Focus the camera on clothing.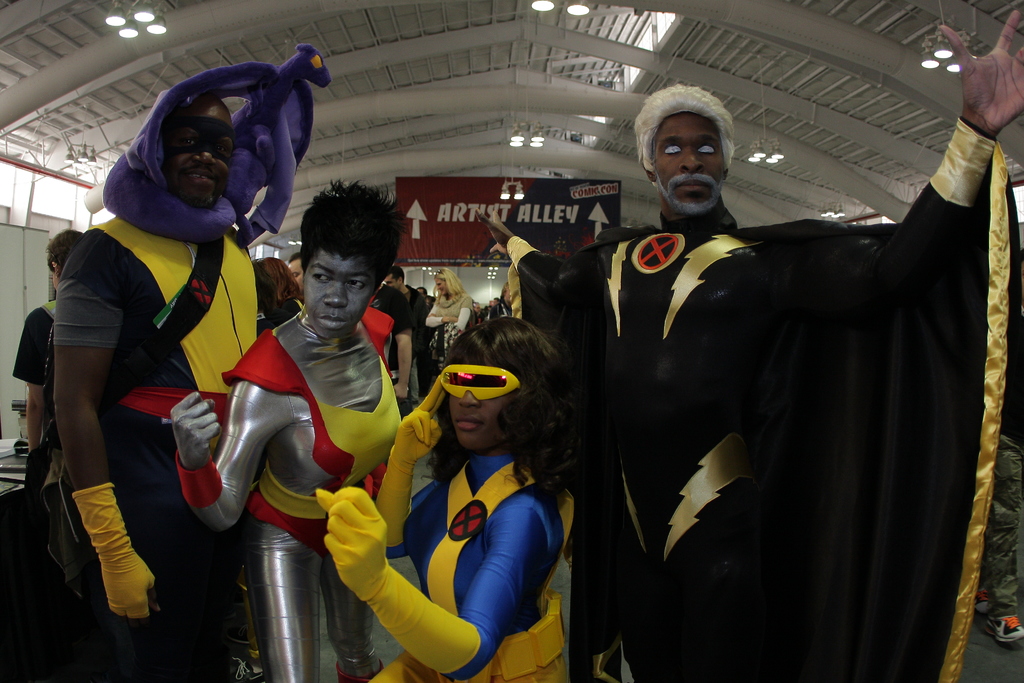
Focus region: l=220, t=306, r=403, b=490.
